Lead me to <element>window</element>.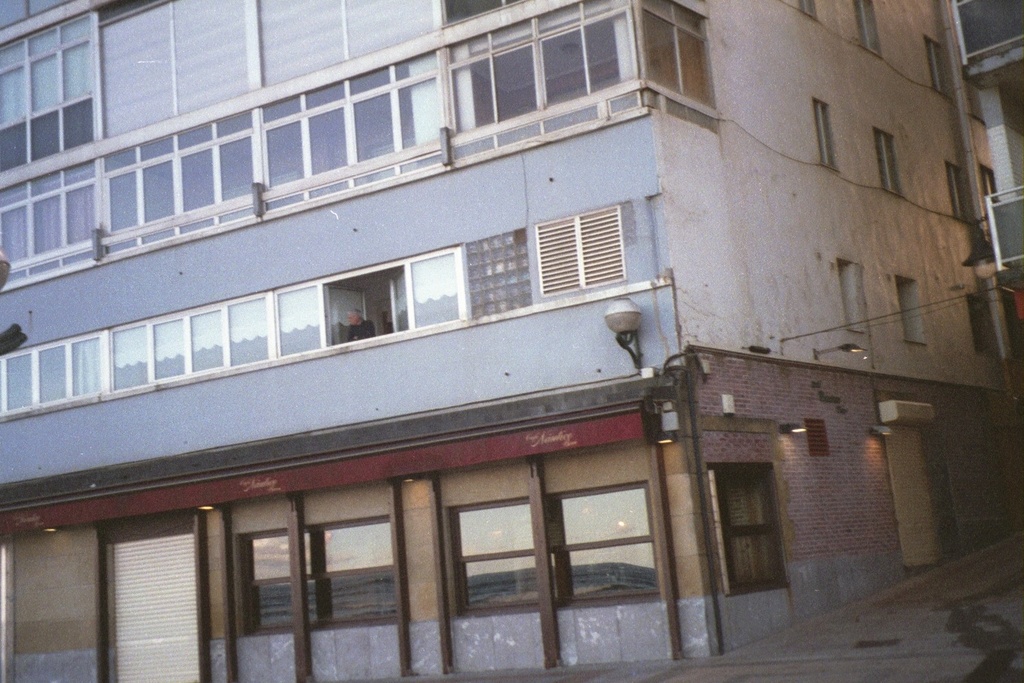
Lead to x1=810 y1=98 x2=840 y2=171.
